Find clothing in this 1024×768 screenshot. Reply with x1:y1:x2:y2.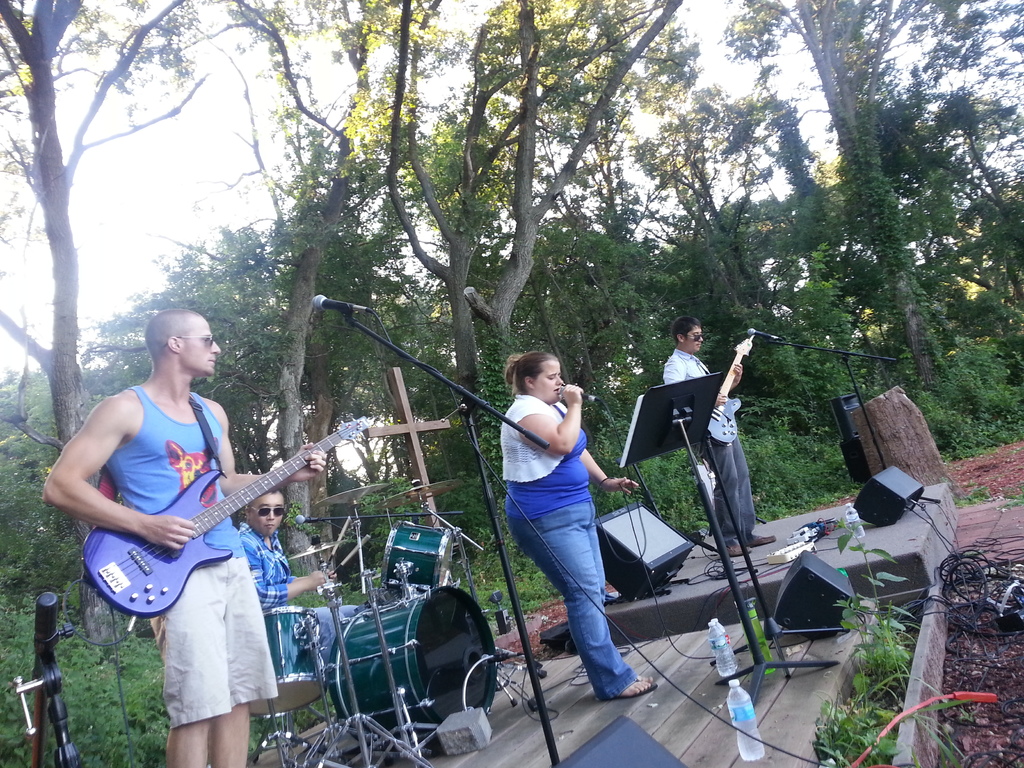
97:361:292:718.
